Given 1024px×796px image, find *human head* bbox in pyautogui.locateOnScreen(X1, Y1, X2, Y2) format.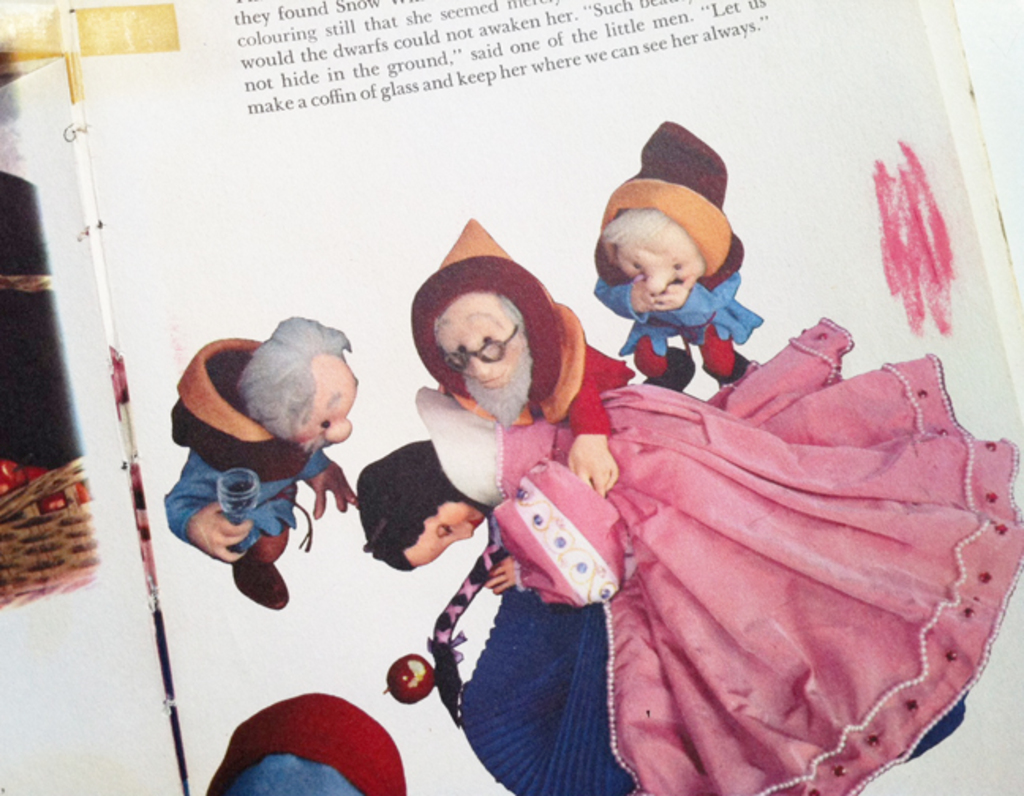
pyautogui.locateOnScreen(596, 169, 736, 292).
